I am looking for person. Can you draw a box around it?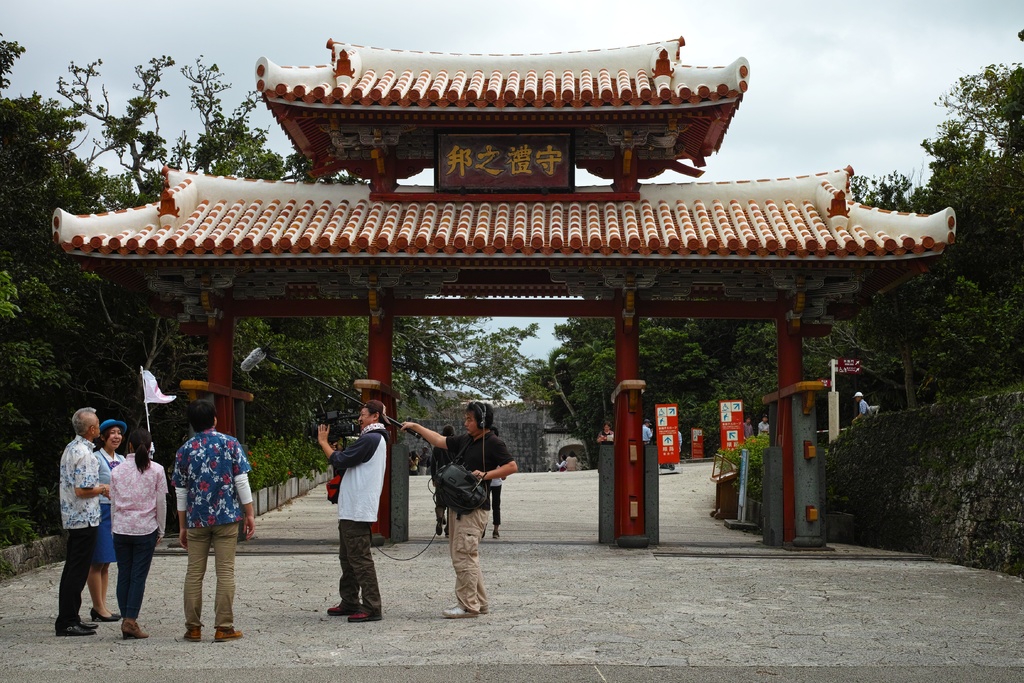
Sure, the bounding box is [x1=318, y1=397, x2=393, y2=627].
